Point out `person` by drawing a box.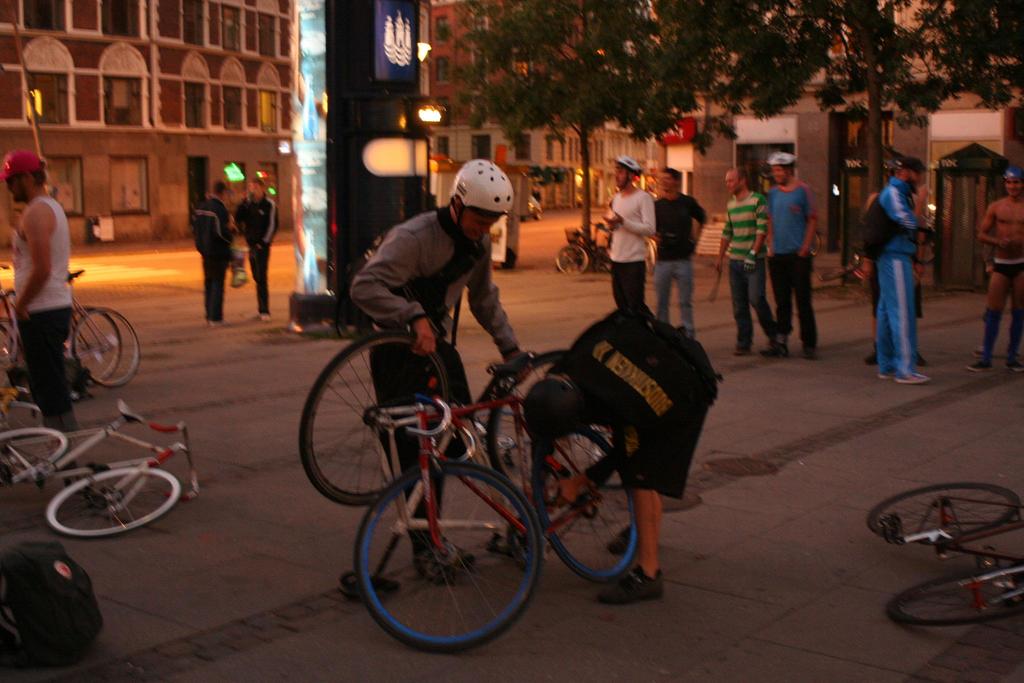
box(968, 171, 1023, 372).
